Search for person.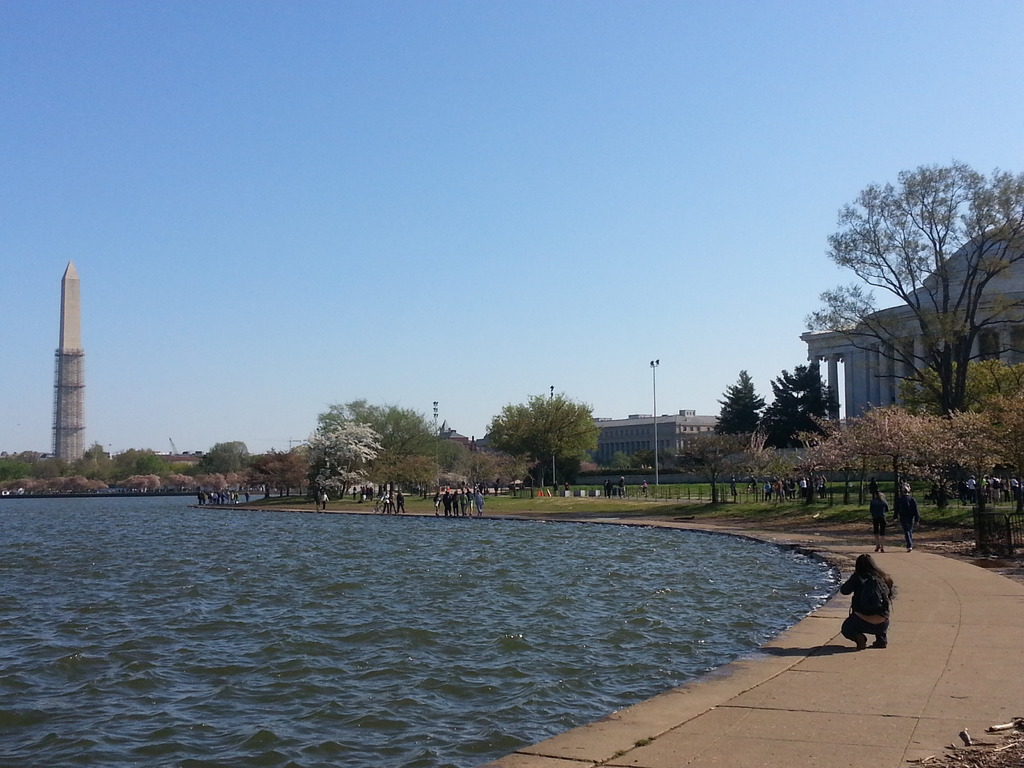
Found at (751,476,758,490).
